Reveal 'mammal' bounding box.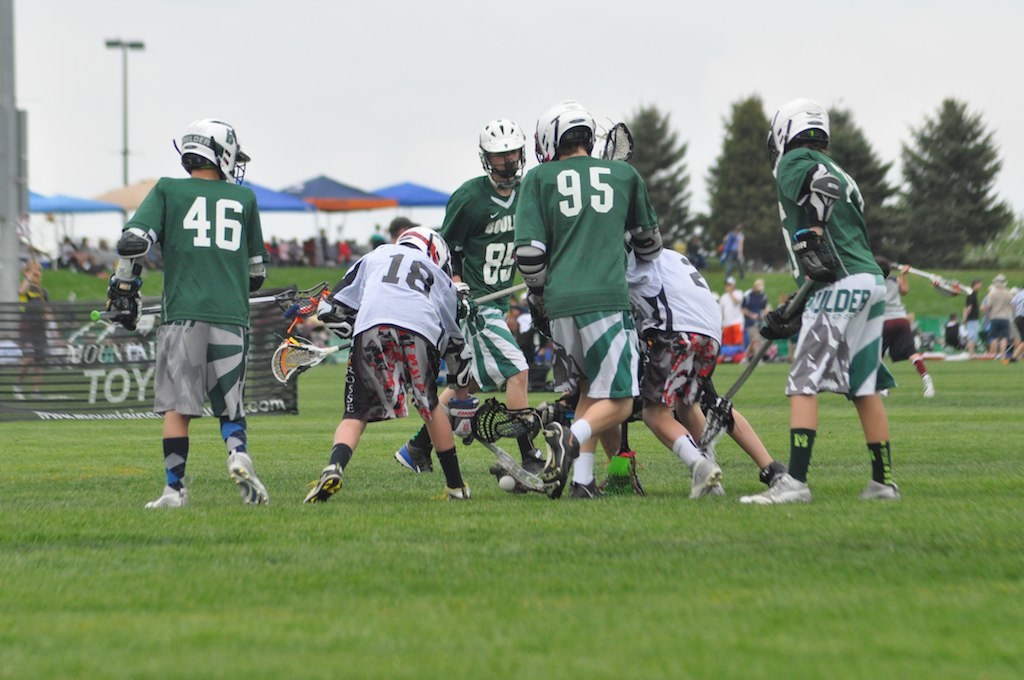
Revealed: bbox=(976, 270, 1012, 361).
